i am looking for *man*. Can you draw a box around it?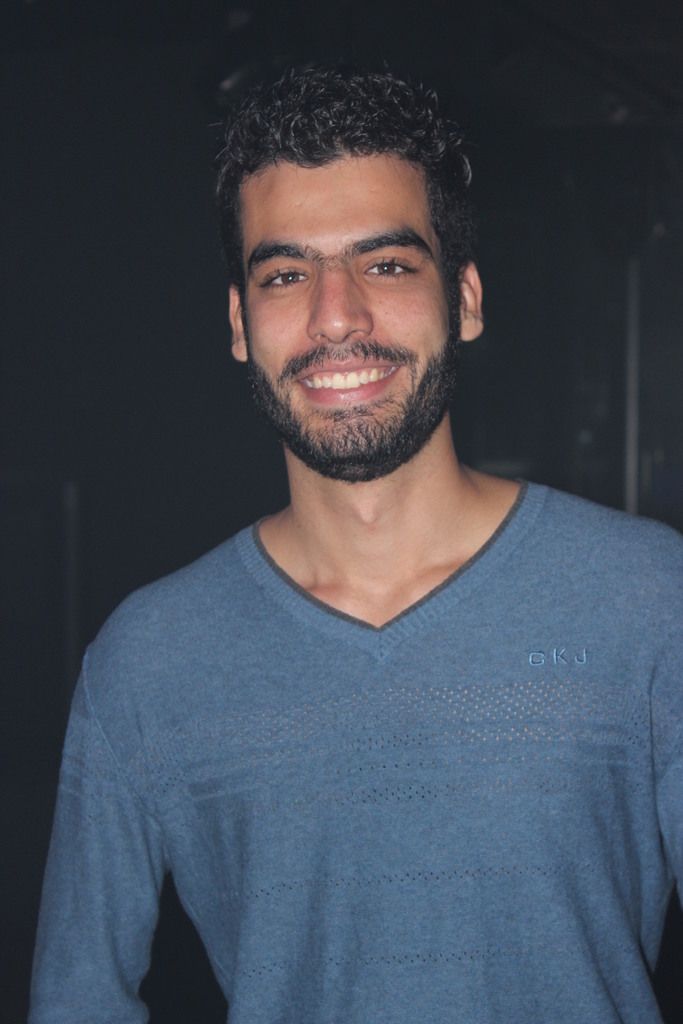
Sure, the bounding box is bbox=(21, 50, 679, 1023).
